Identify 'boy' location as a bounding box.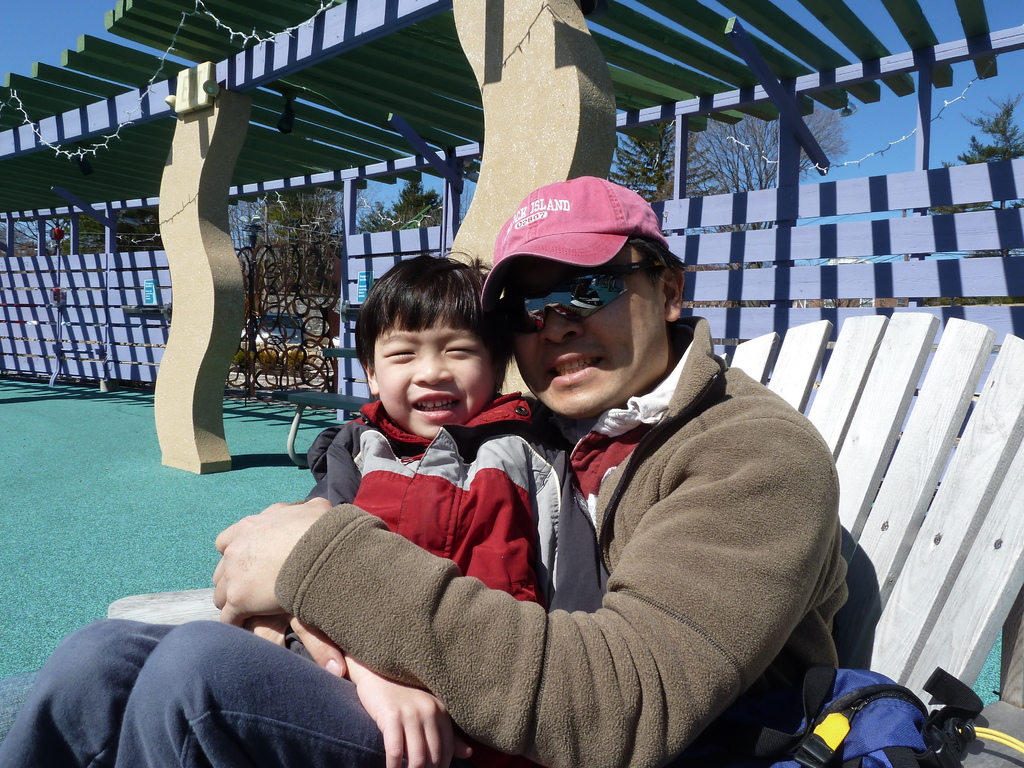
265:248:572:666.
